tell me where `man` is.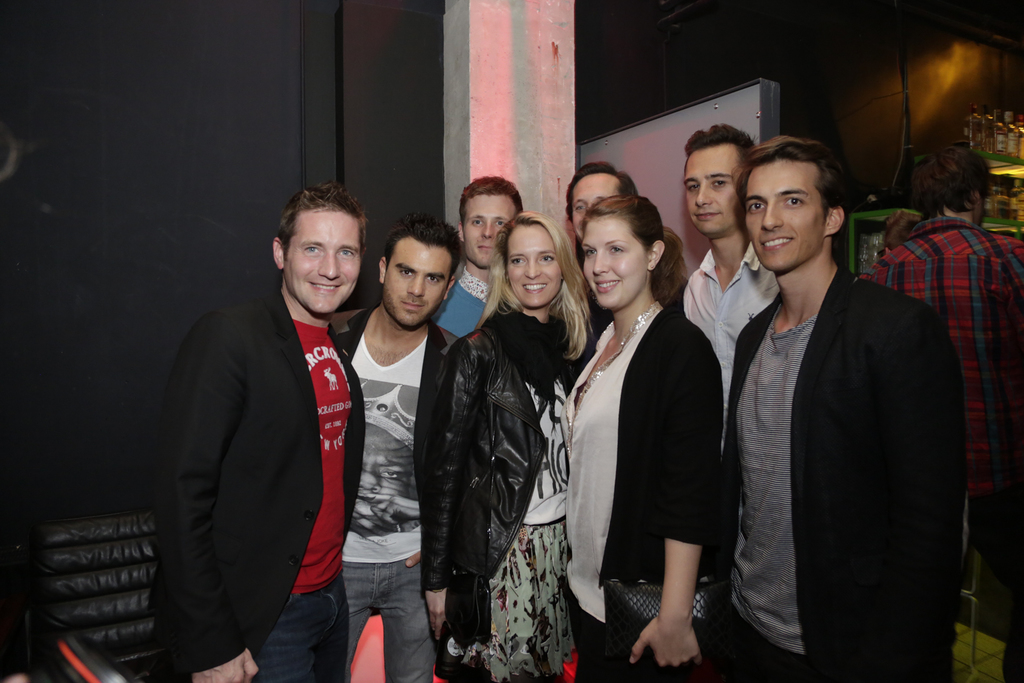
`man` is at BBox(325, 211, 460, 682).
